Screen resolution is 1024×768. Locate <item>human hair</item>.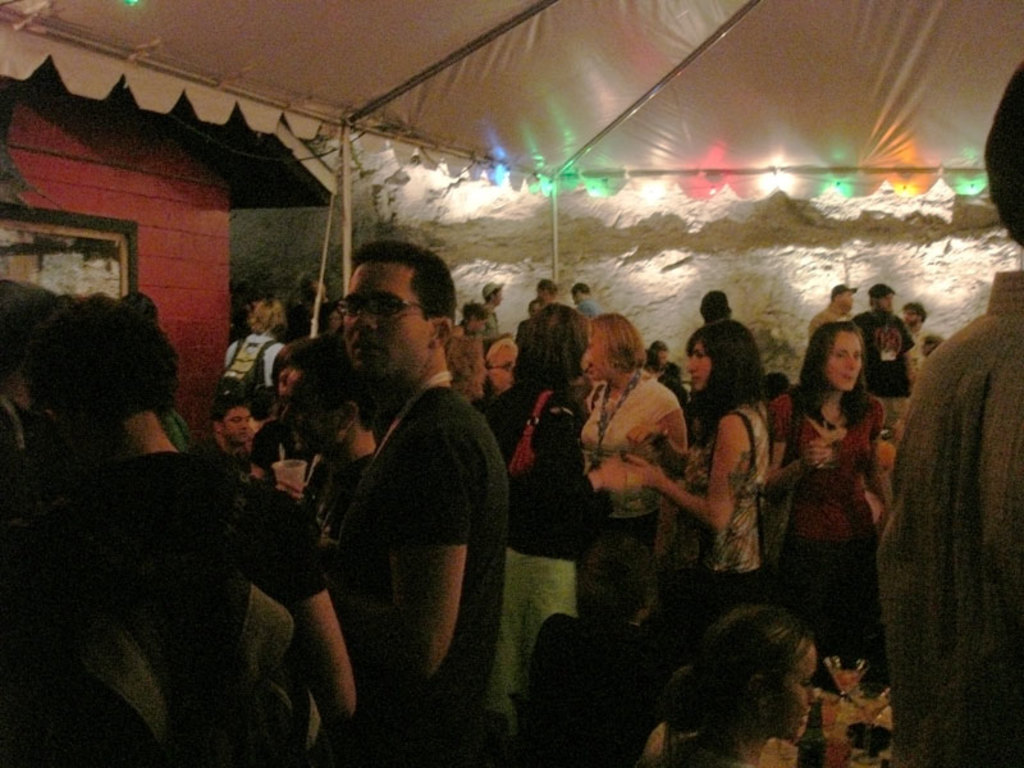
bbox=(673, 603, 847, 754).
